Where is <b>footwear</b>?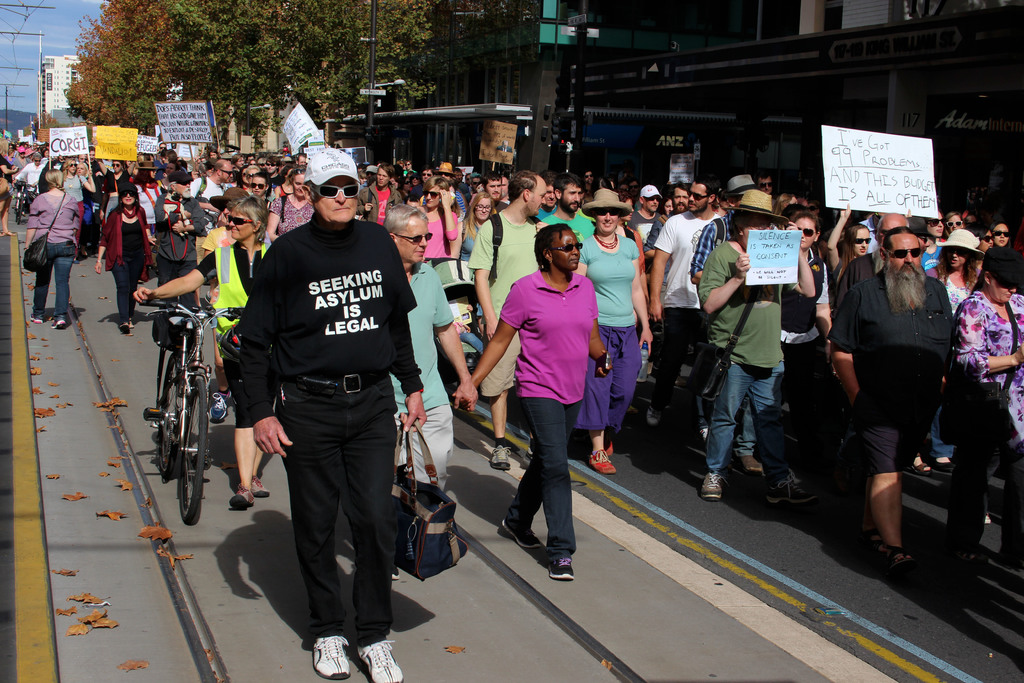
pyautogui.locateOnScreen(127, 318, 137, 330).
